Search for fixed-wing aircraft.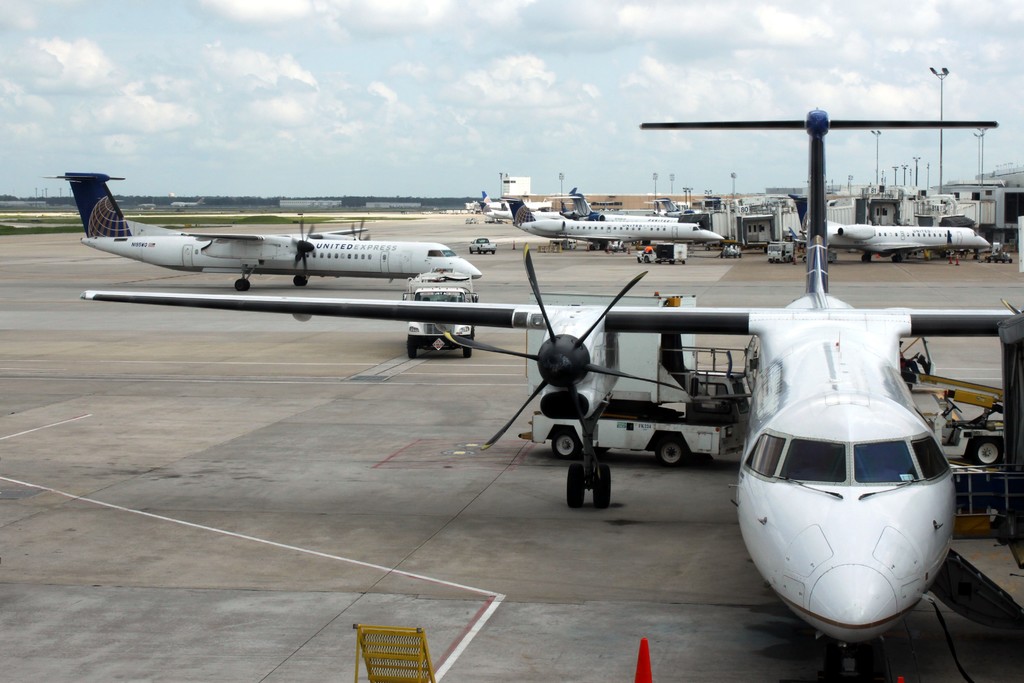
Found at 531 190 678 223.
